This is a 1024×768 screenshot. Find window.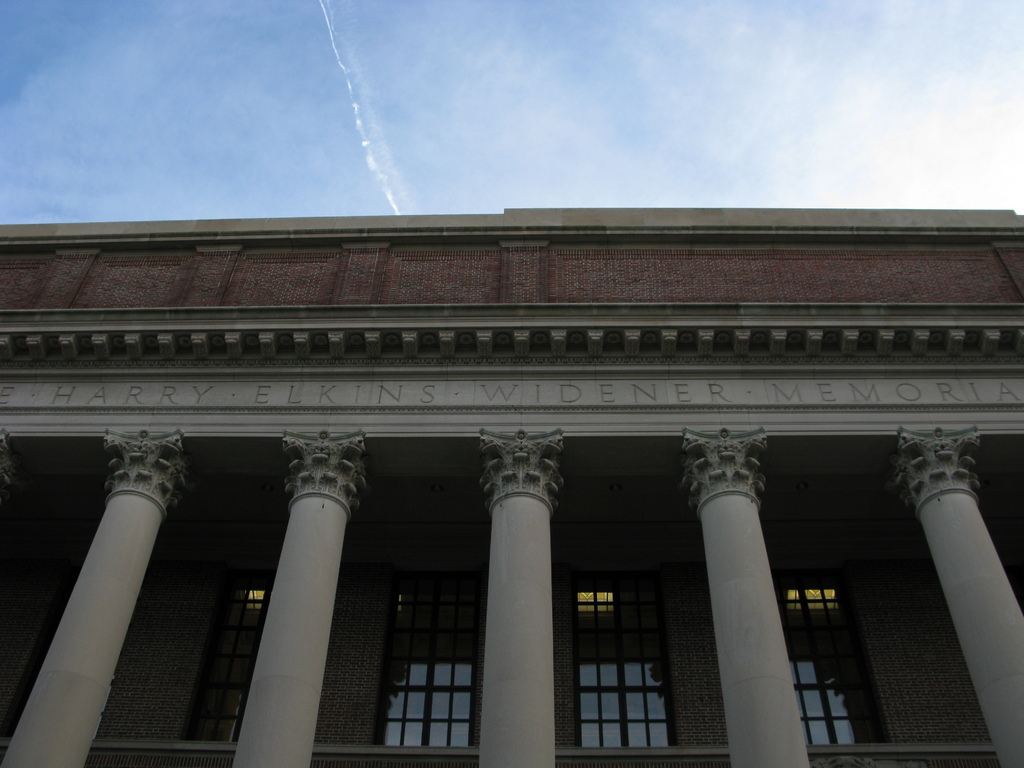
Bounding box: detection(378, 557, 472, 750).
